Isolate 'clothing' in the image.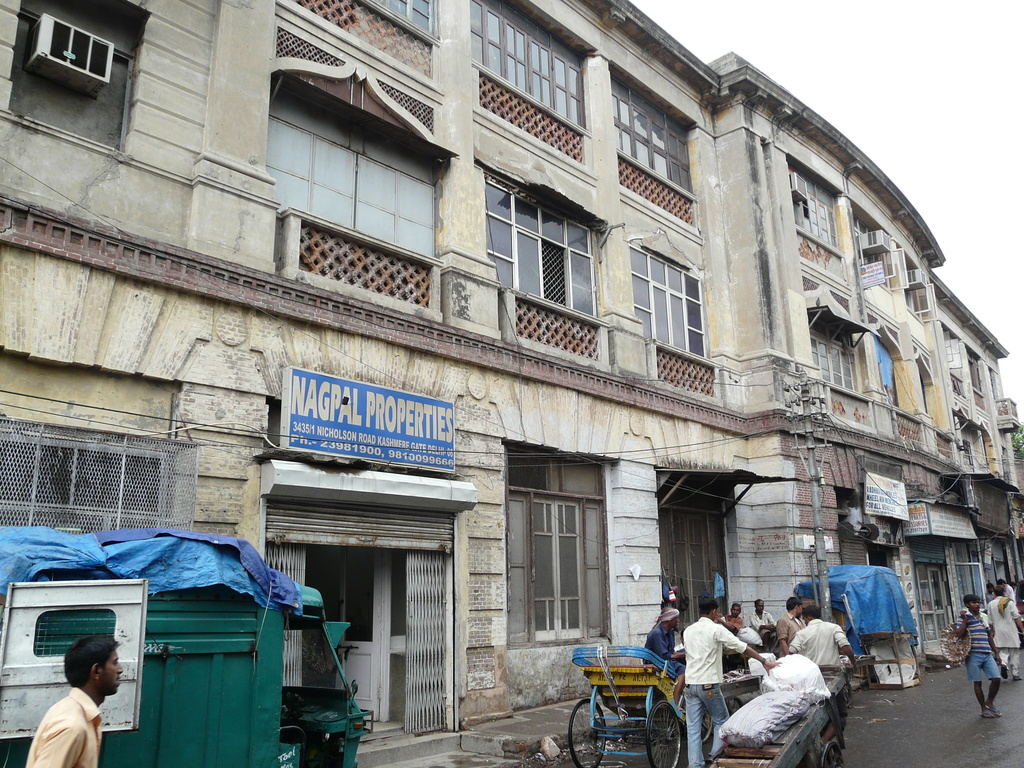
Isolated region: box(684, 628, 744, 767).
